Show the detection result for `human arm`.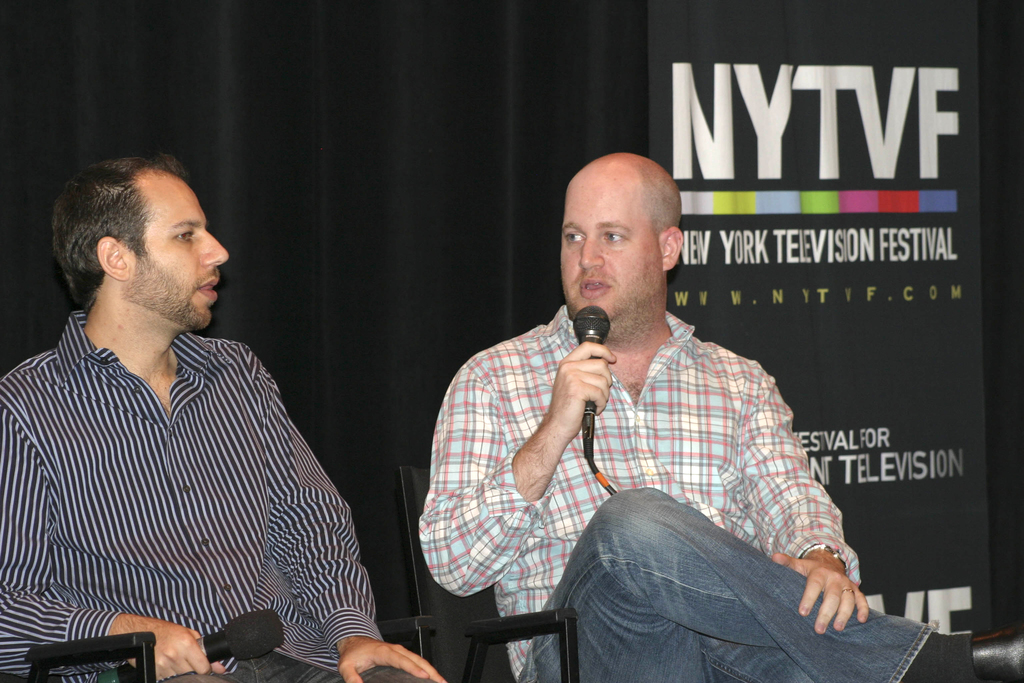
[left=244, top=364, right=465, bottom=682].
